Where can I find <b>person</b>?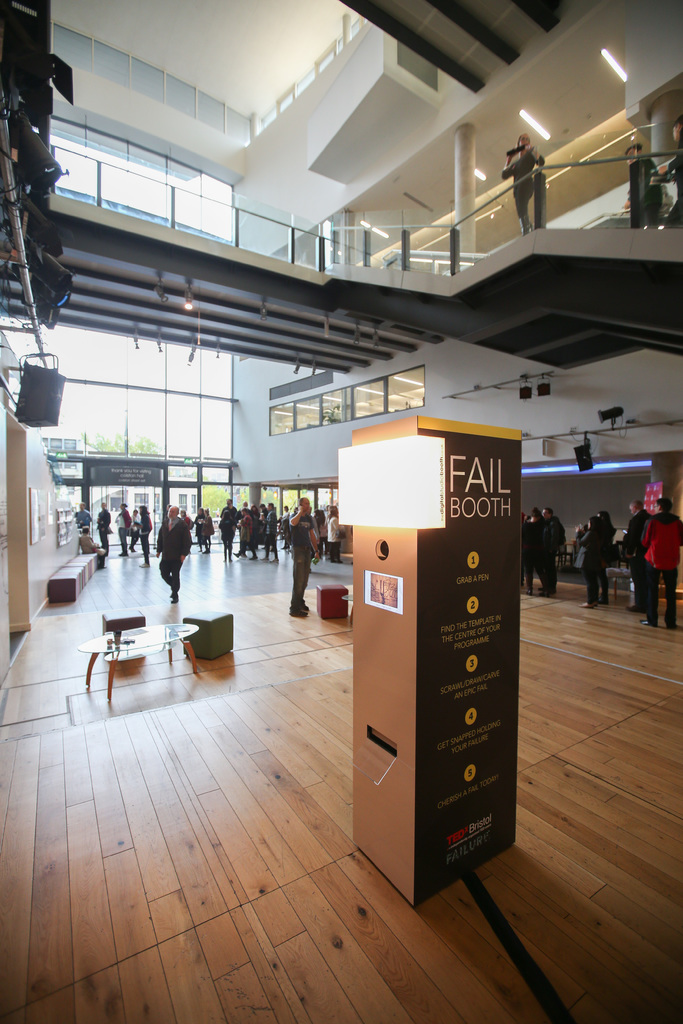
You can find it at [x1=621, y1=142, x2=659, y2=223].
